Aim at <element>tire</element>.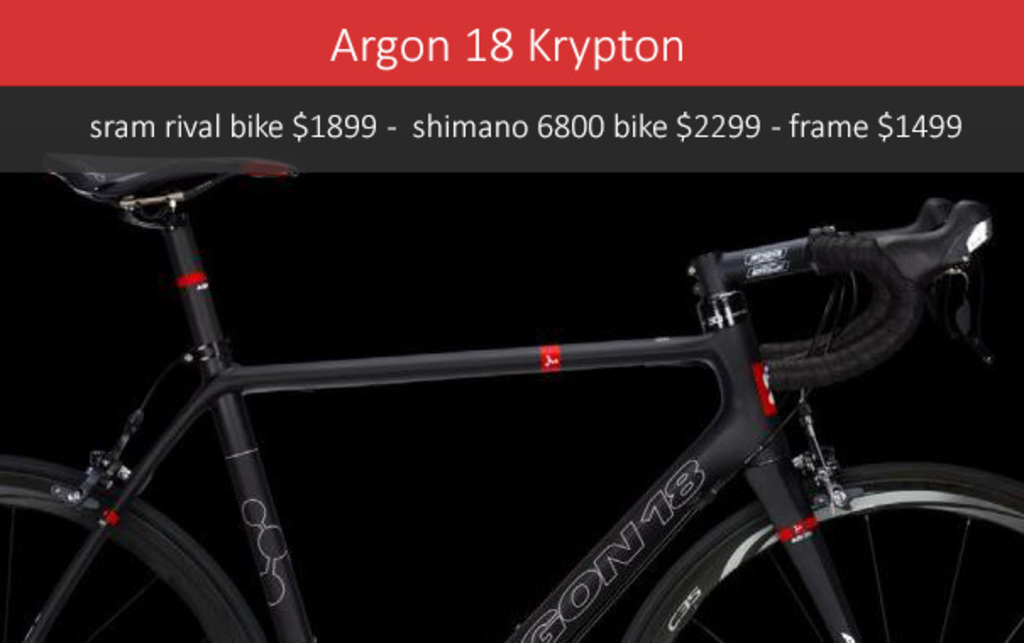
Aimed at [614, 462, 1022, 641].
